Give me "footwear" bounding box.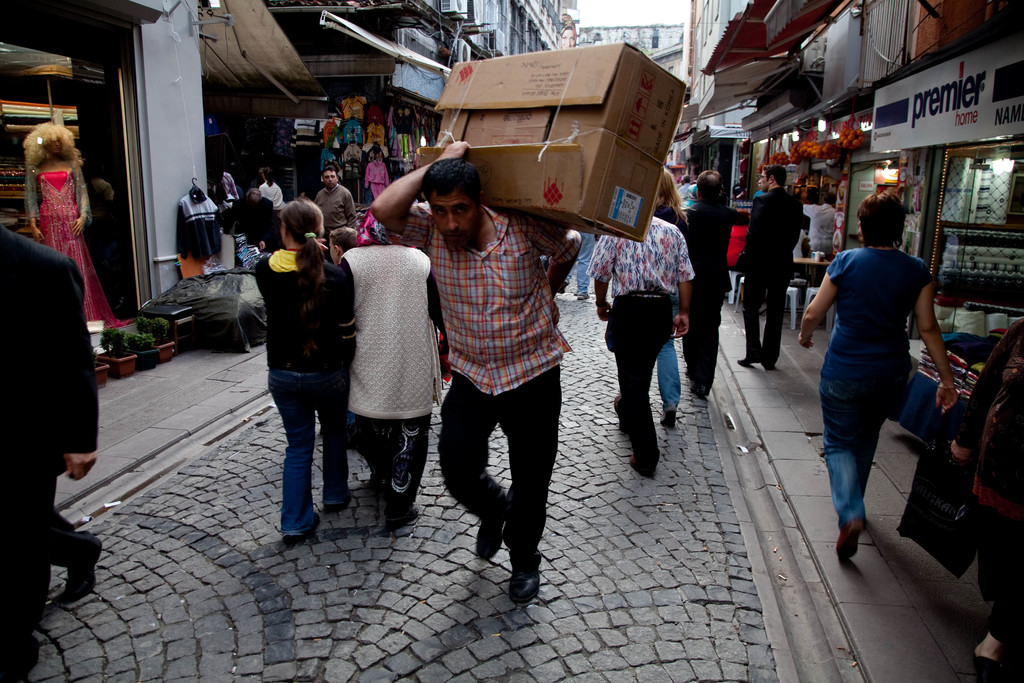
select_region(484, 538, 554, 602).
